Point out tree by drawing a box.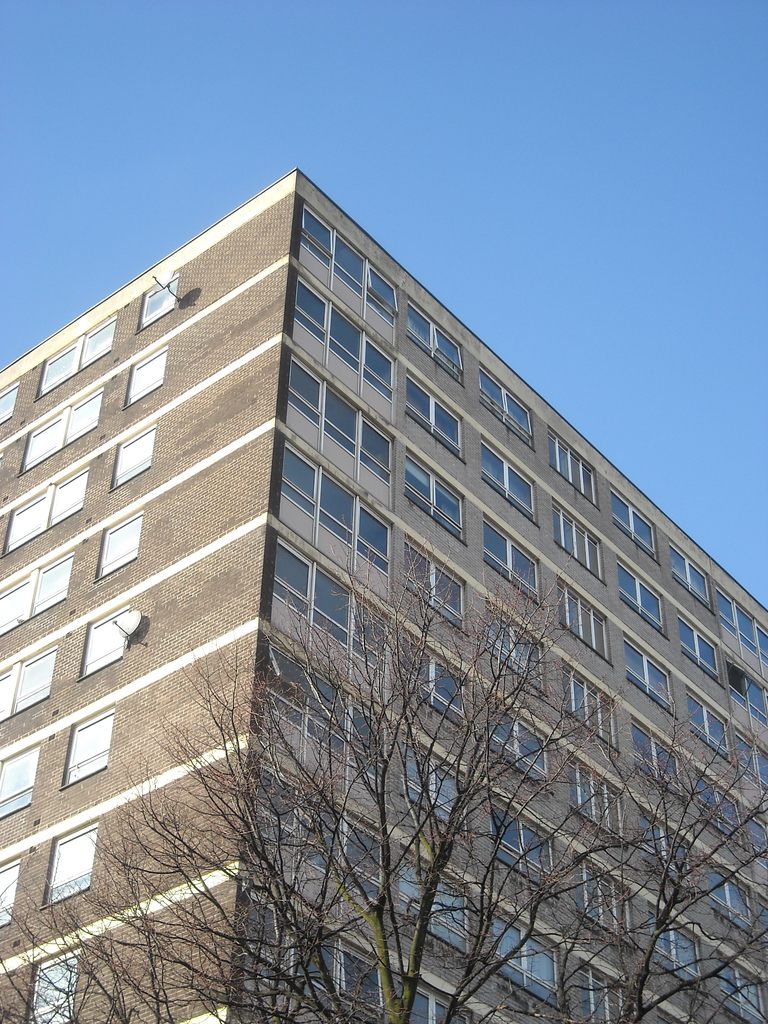
<box>0,531,698,1023</box>.
